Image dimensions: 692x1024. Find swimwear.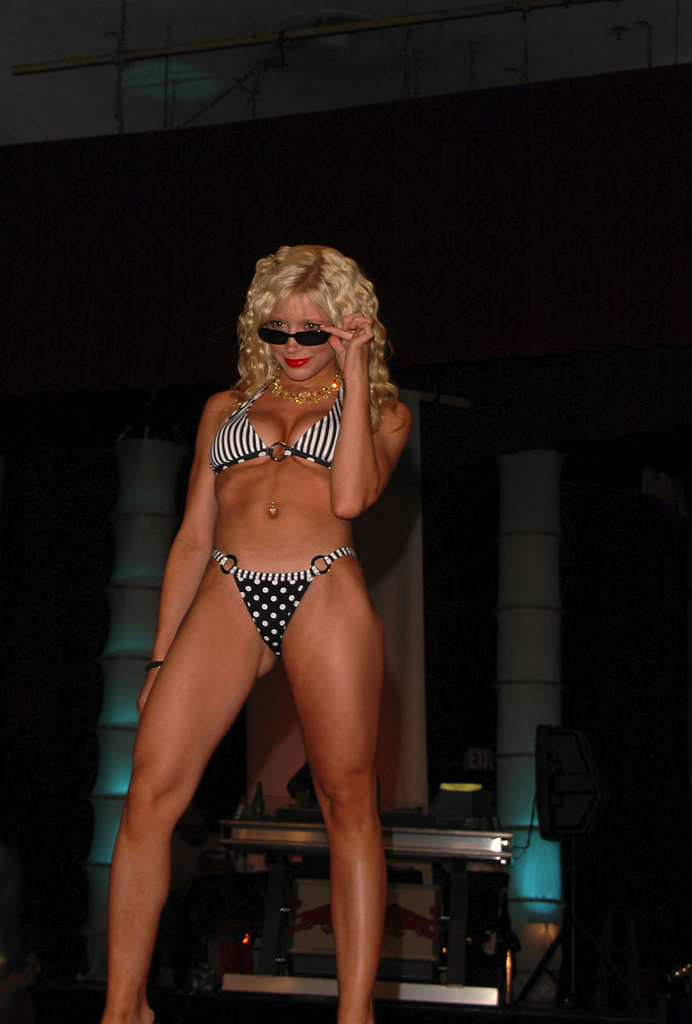
<region>216, 540, 352, 660</region>.
